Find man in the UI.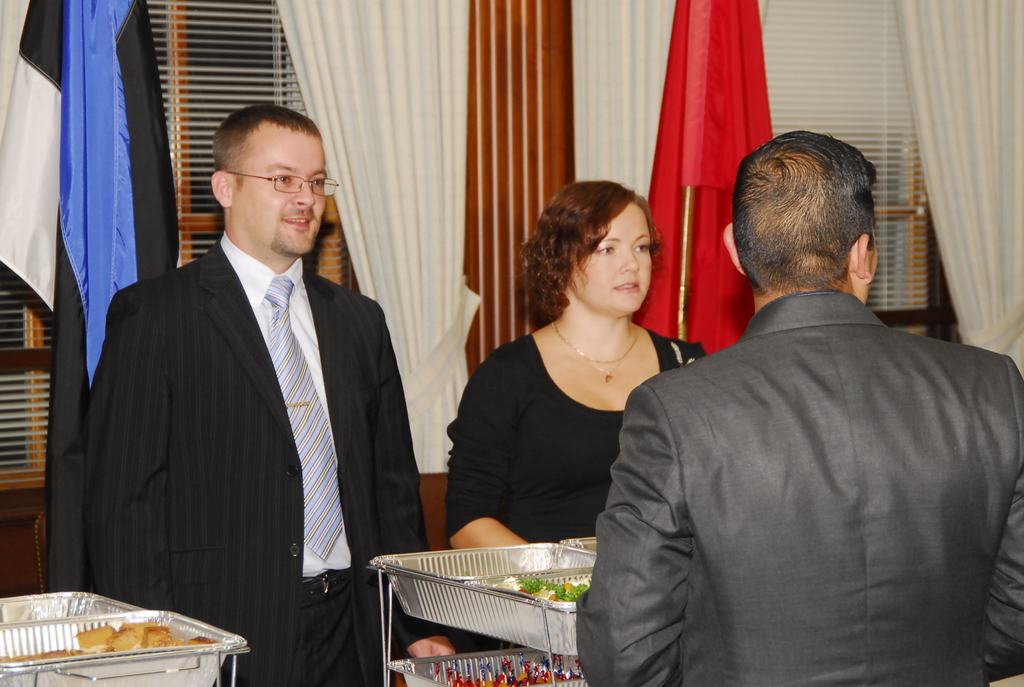
UI element at <region>589, 136, 1005, 674</region>.
